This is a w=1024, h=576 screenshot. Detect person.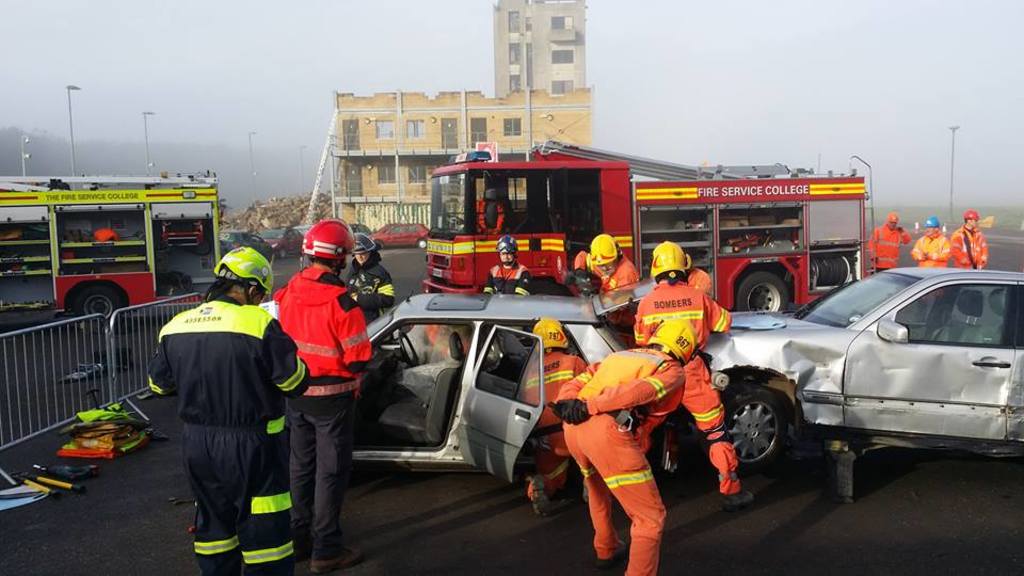
x1=475, y1=234, x2=526, y2=303.
